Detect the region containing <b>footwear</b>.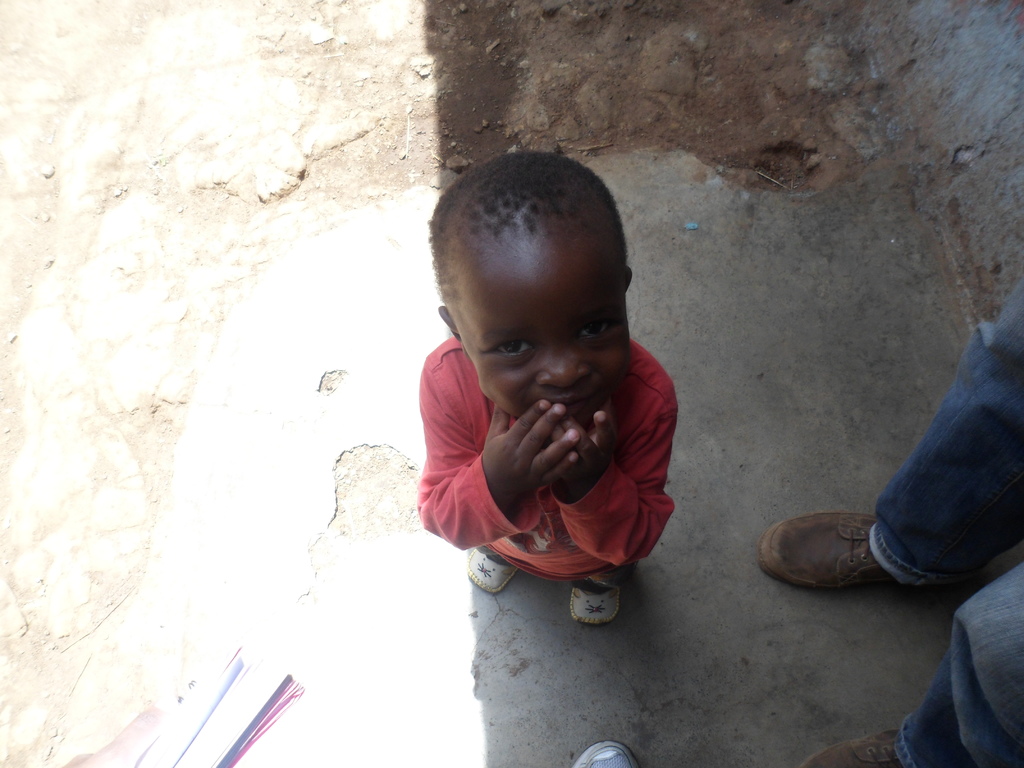
rect(461, 547, 522, 598).
